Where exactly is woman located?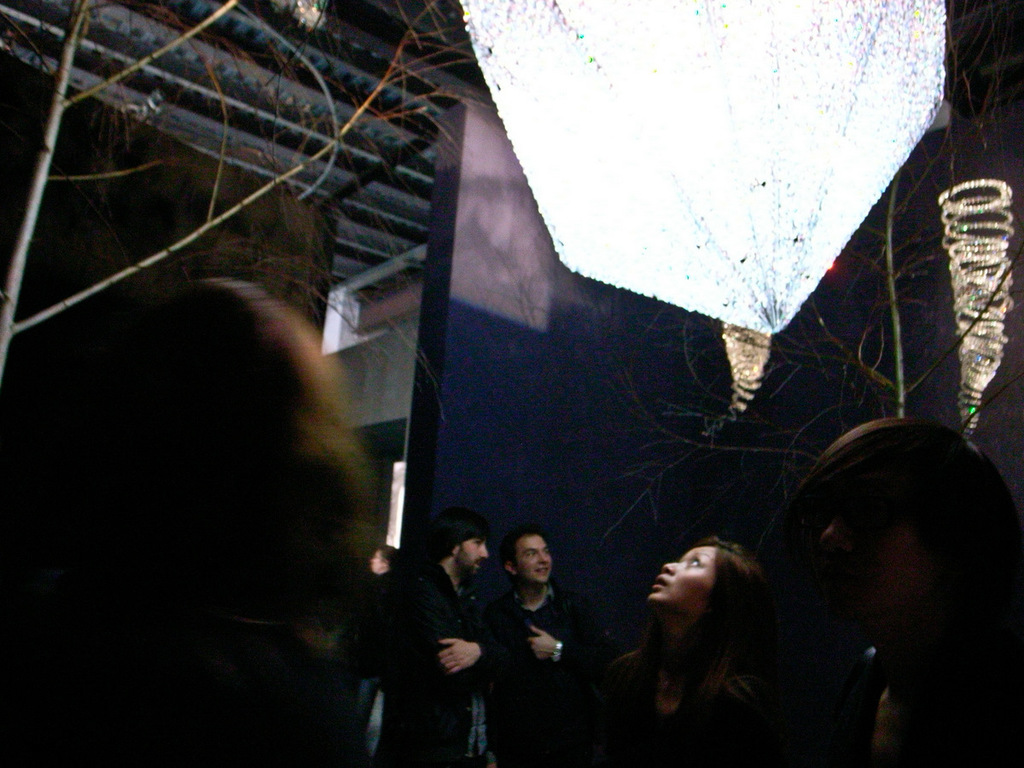
Its bounding box is [573, 534, 797, 767].
